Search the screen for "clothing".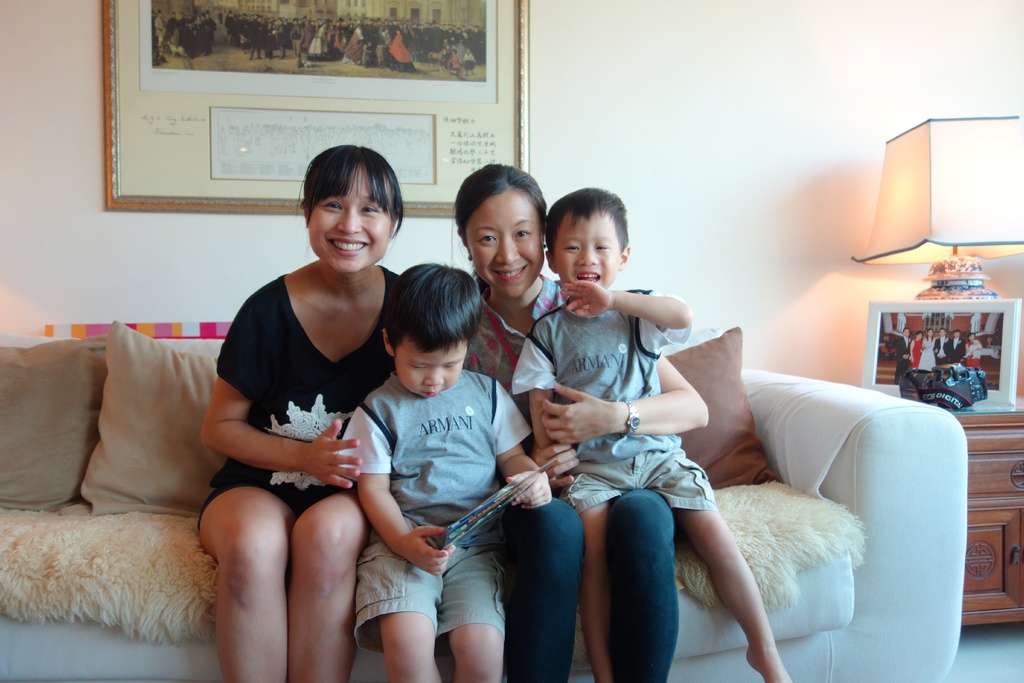
Found at x1=351, y1=366, x2=538, y2=651.
